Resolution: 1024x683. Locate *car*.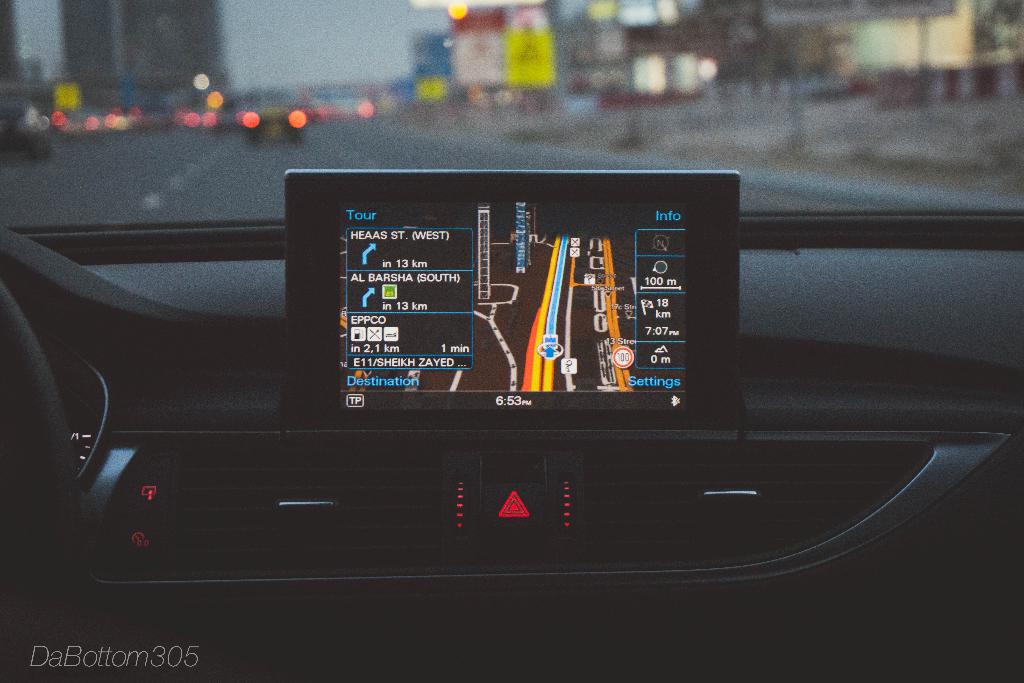
bbox=(0, 96, 45, 163).
